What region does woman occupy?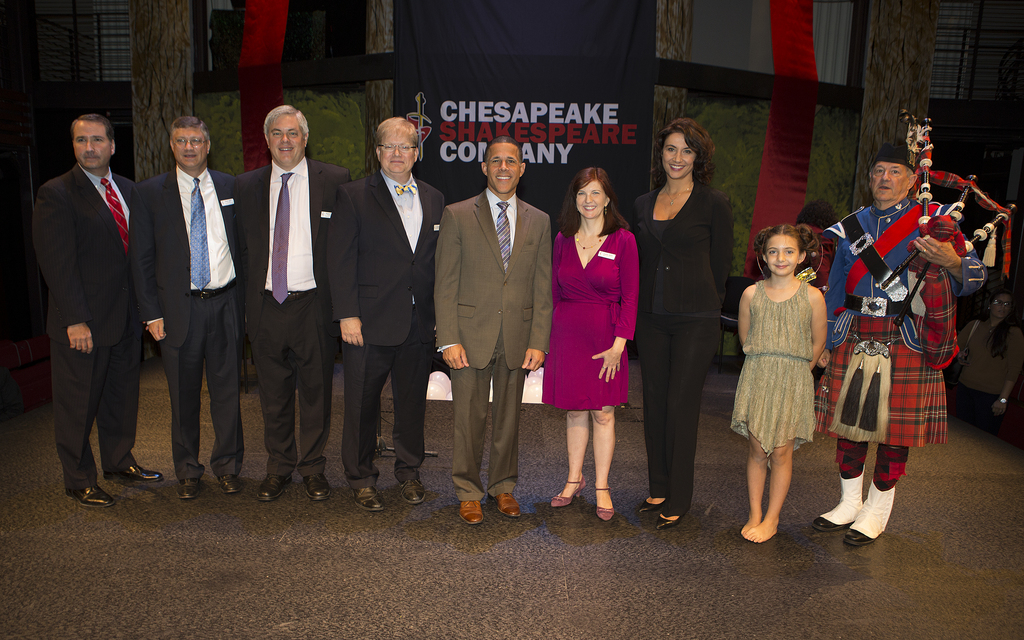
detection(621, 115, 729, 528).
